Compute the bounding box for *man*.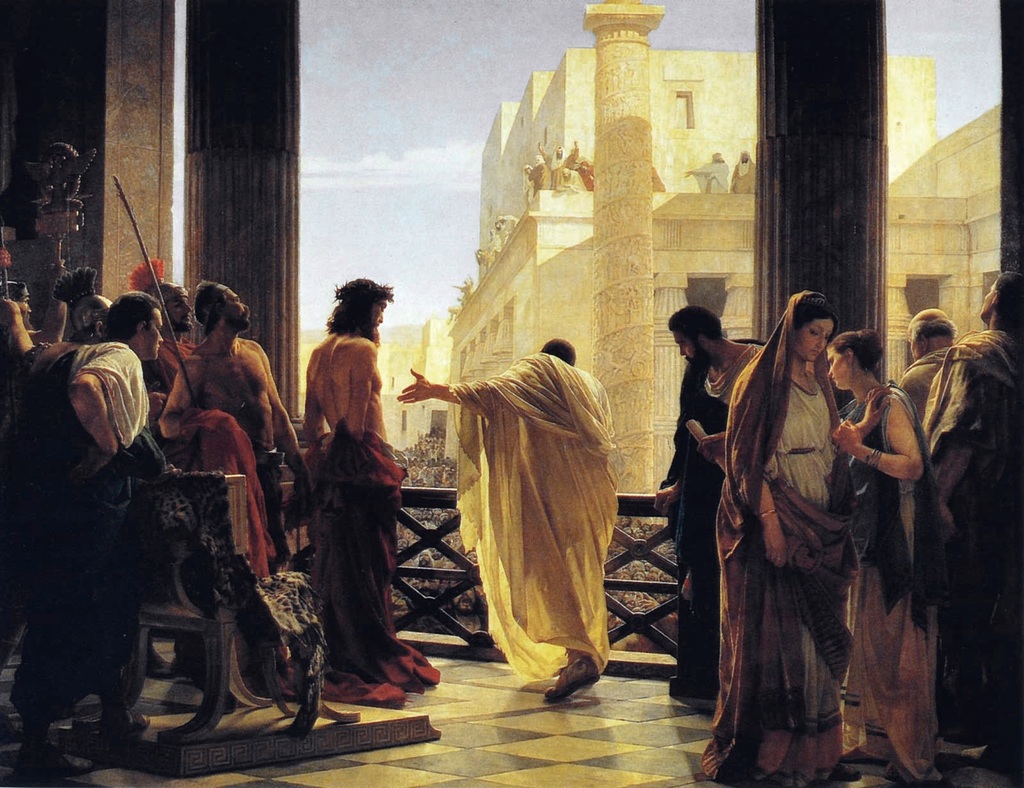
888, 309, 957, 414.
